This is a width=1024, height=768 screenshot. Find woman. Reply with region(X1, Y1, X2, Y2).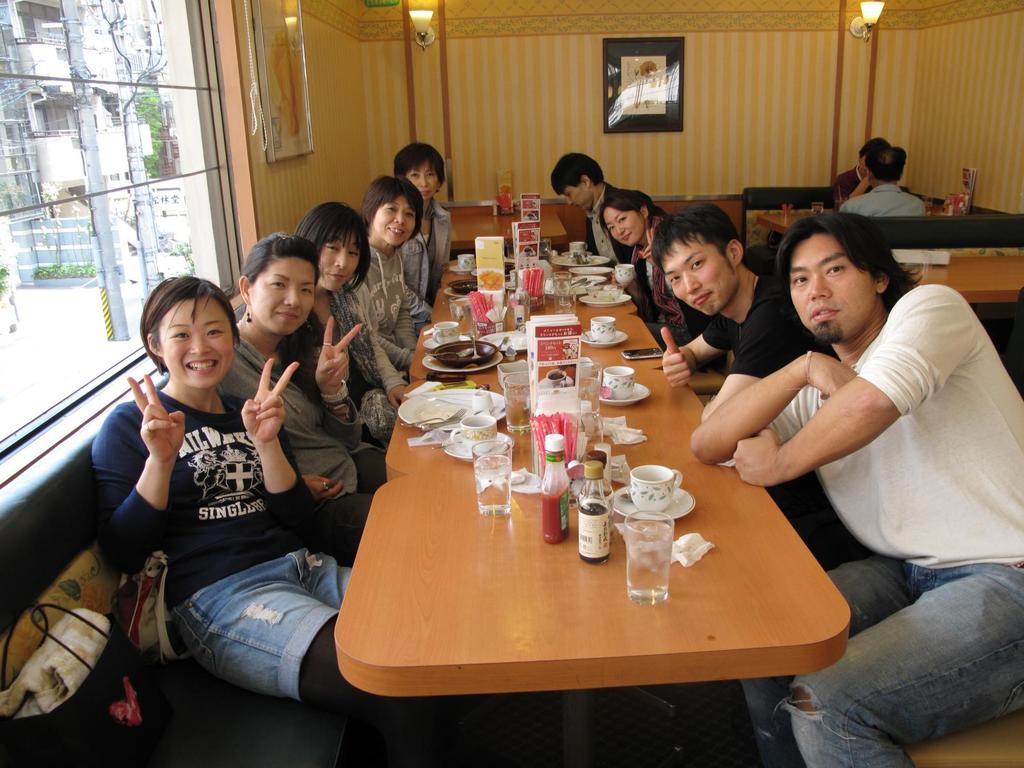
region(216, 234, 397, 565).
